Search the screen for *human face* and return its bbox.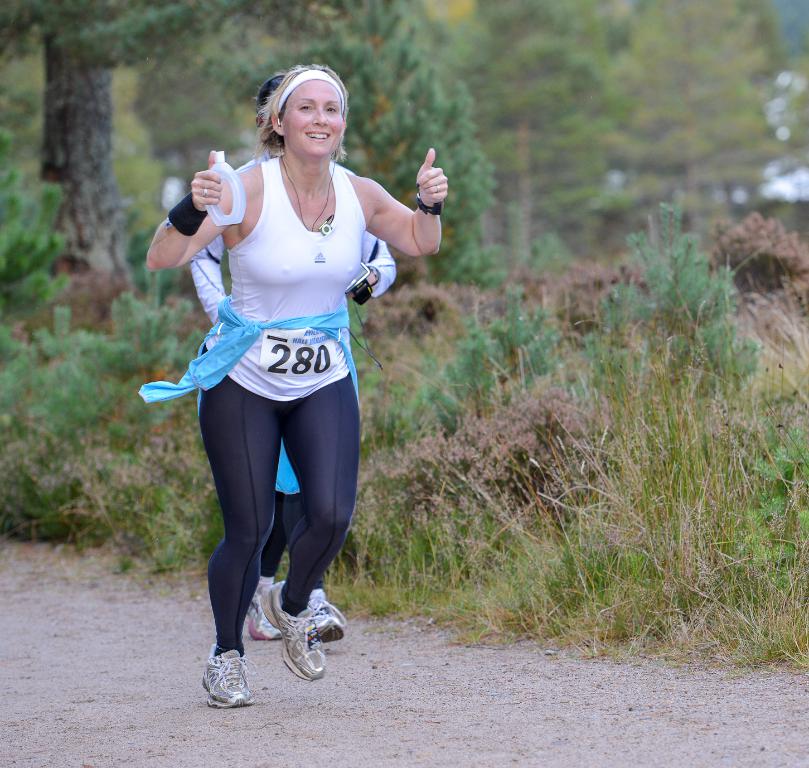
Found: box(284, 84, 346, 157).
